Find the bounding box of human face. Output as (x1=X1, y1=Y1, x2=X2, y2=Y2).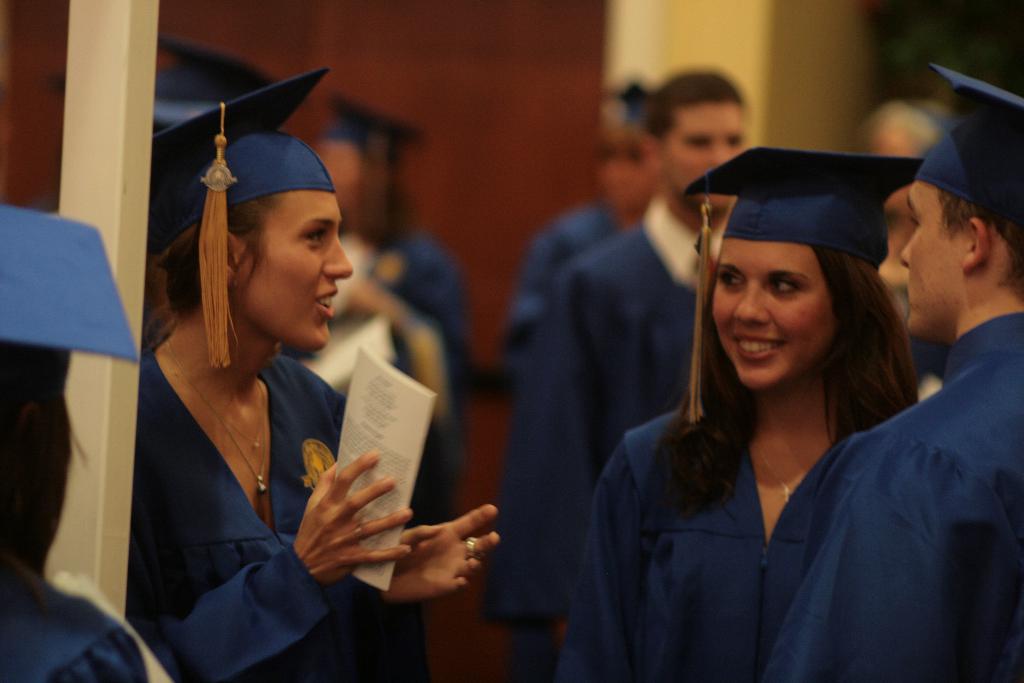
(x1=902, y1=180, x2=973, y2=334).
